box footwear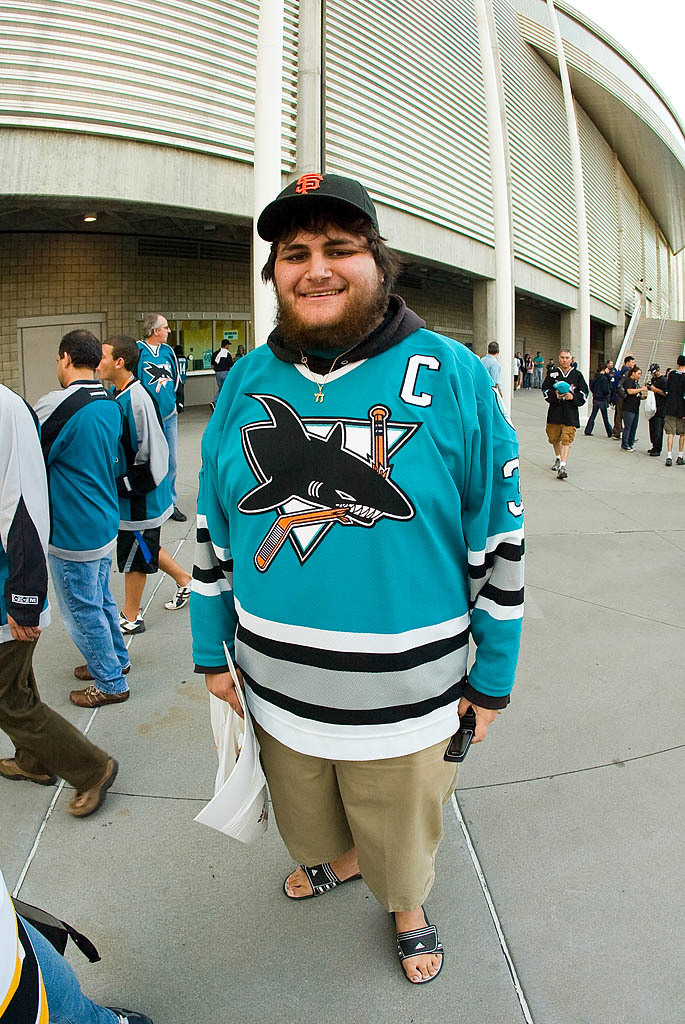
bbox=(663, 455, 675, 469)
